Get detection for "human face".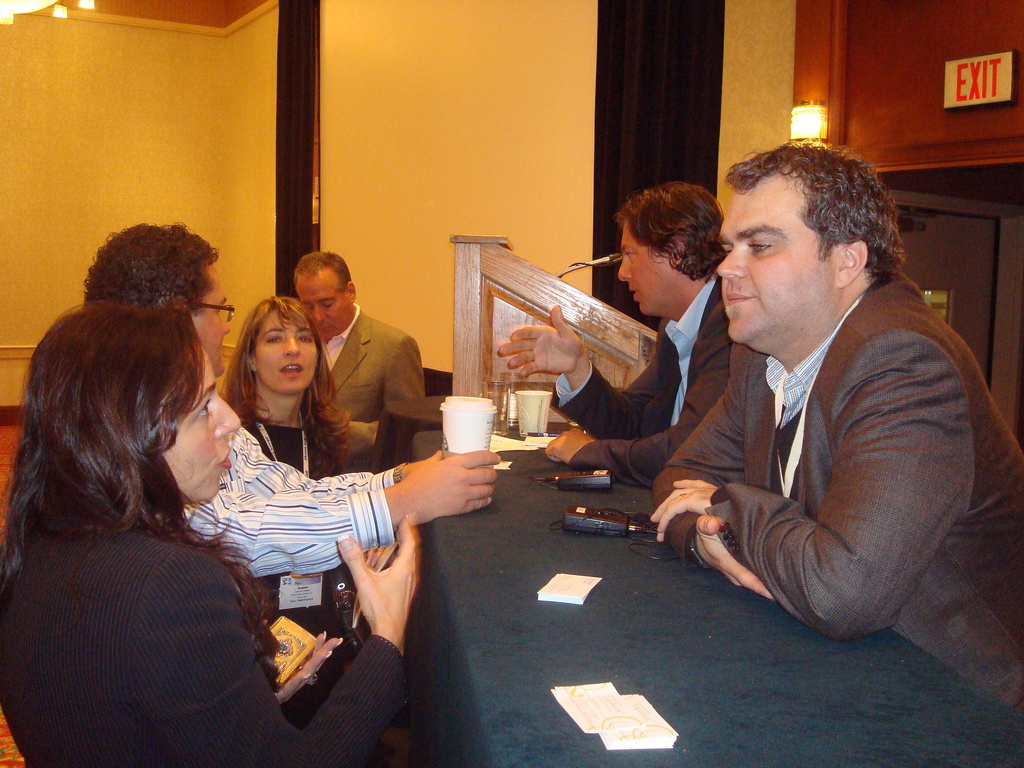
Detection: 618 222 676 319.
